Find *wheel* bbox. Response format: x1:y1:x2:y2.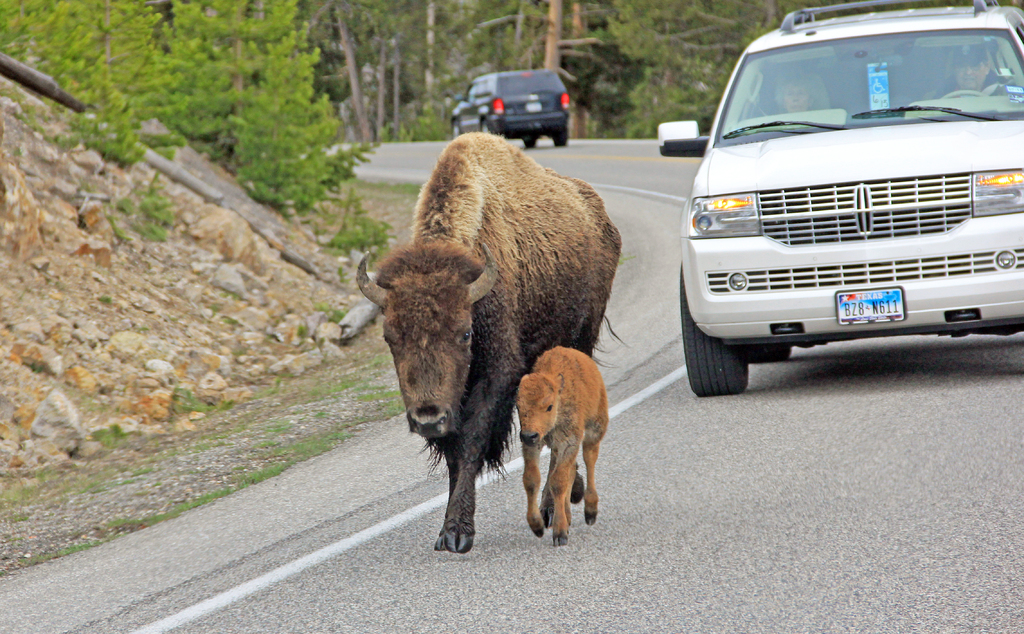
679:260:748:399.
